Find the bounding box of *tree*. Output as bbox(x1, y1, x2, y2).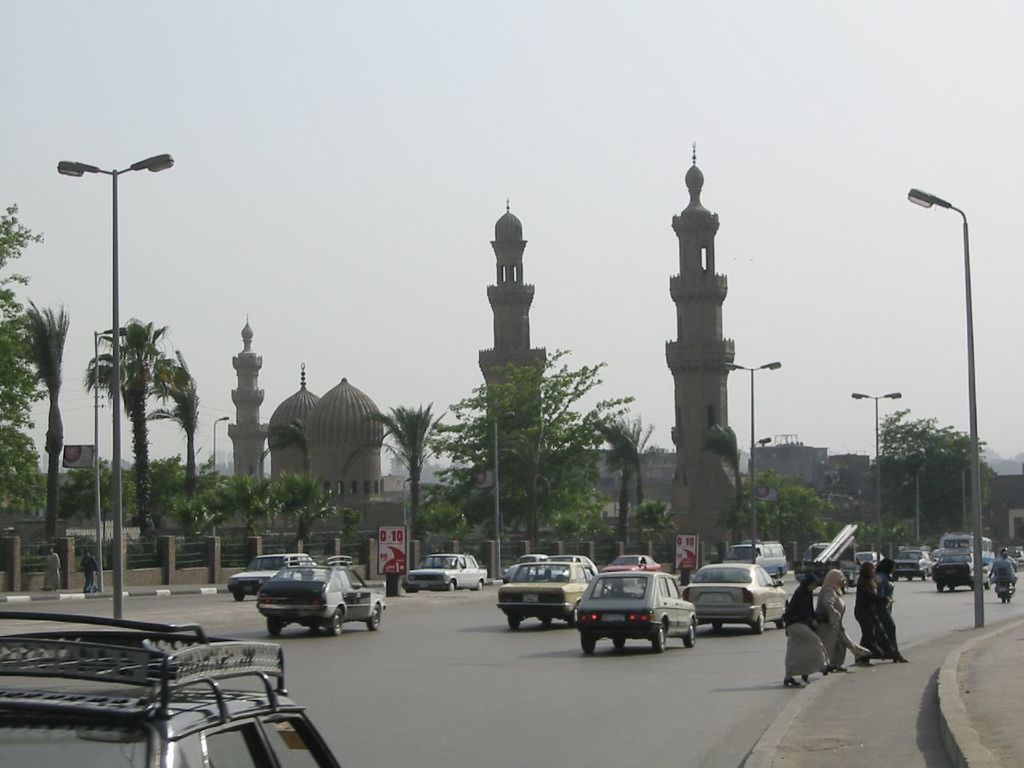
bbox(87, 306, 169, 544).
